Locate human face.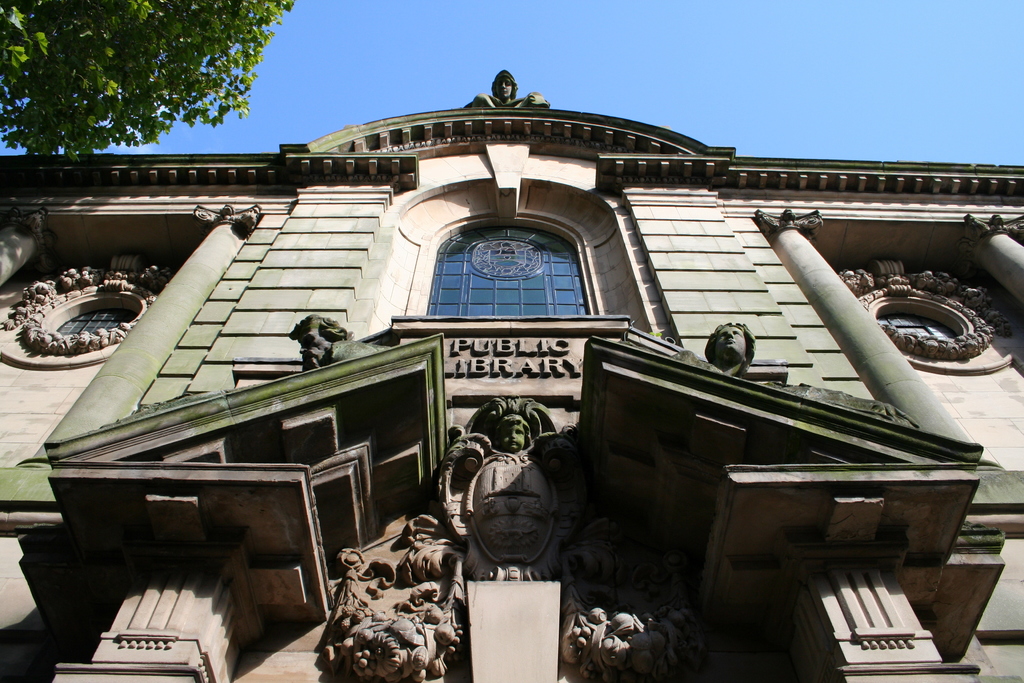
Bounding box: l=495, t=78, r=511, b=99.
